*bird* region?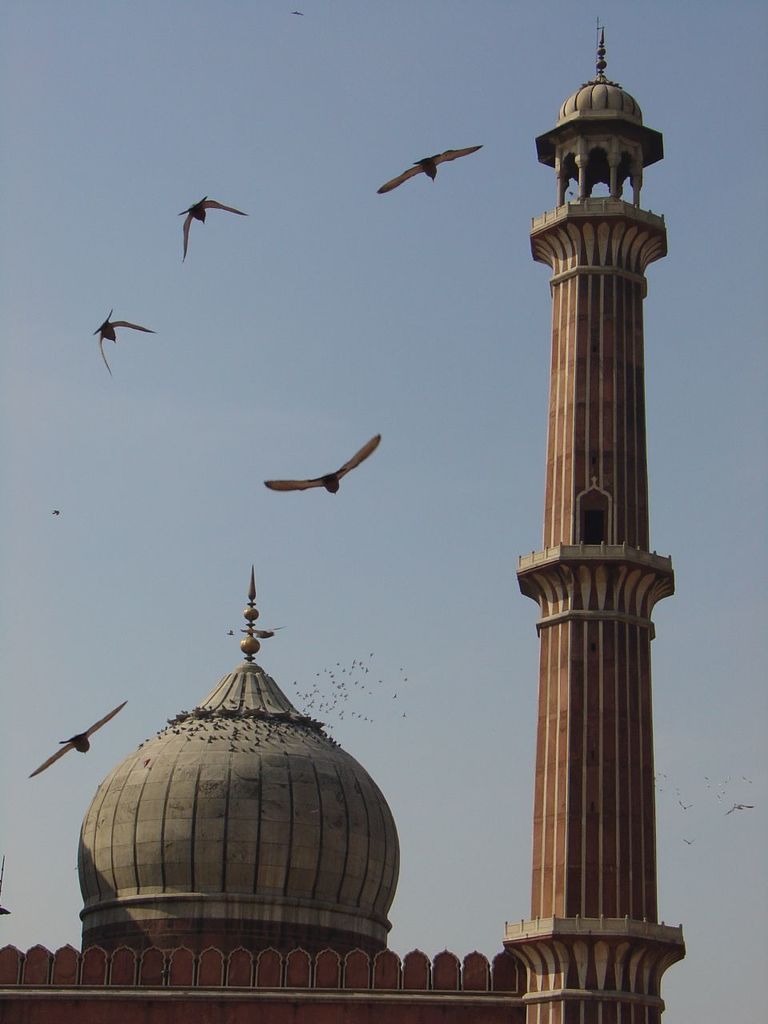
53:509:62:518
